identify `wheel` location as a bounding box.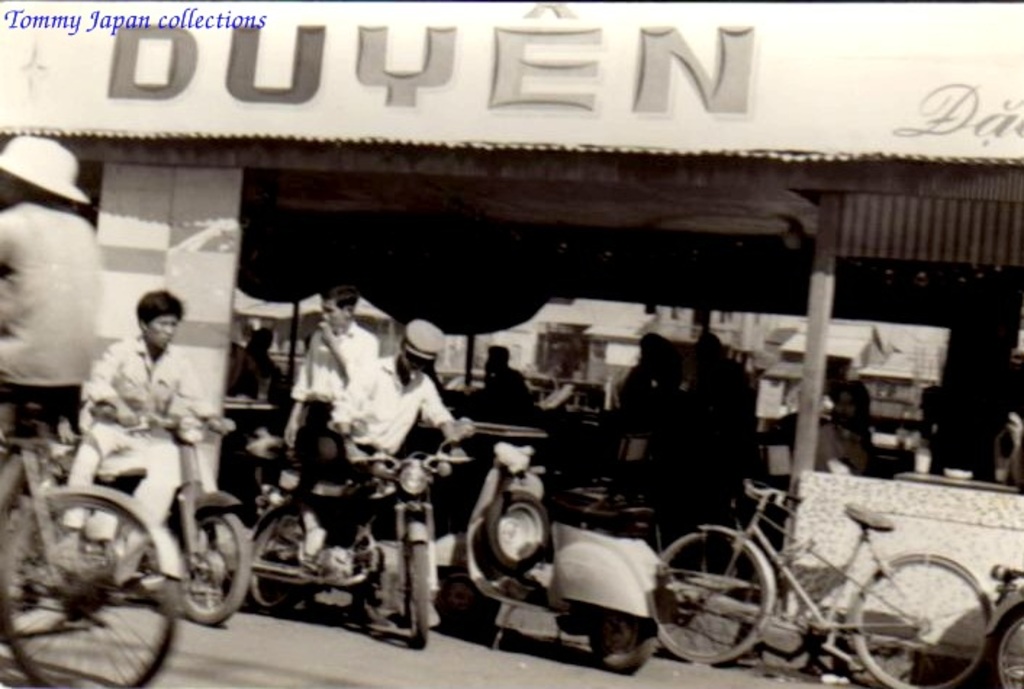
{"x1": 650, "y1": 528, "x2": 777, "y2": 661}.
